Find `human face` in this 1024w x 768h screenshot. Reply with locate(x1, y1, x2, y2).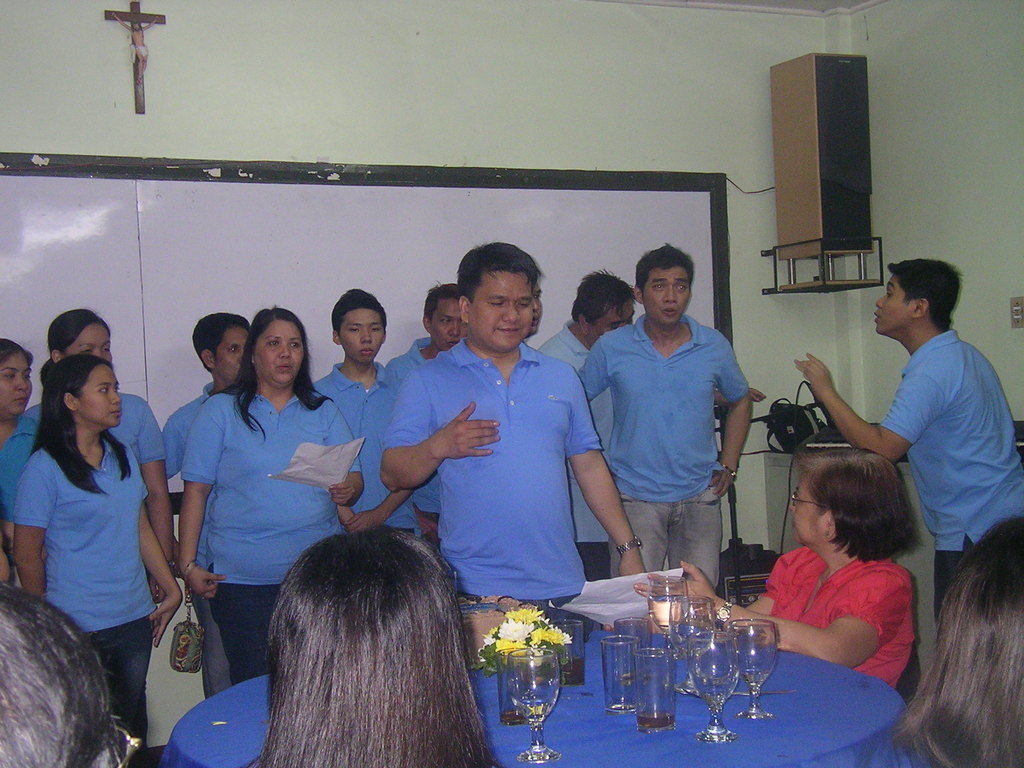
locate(216, 328, 245, 376).
